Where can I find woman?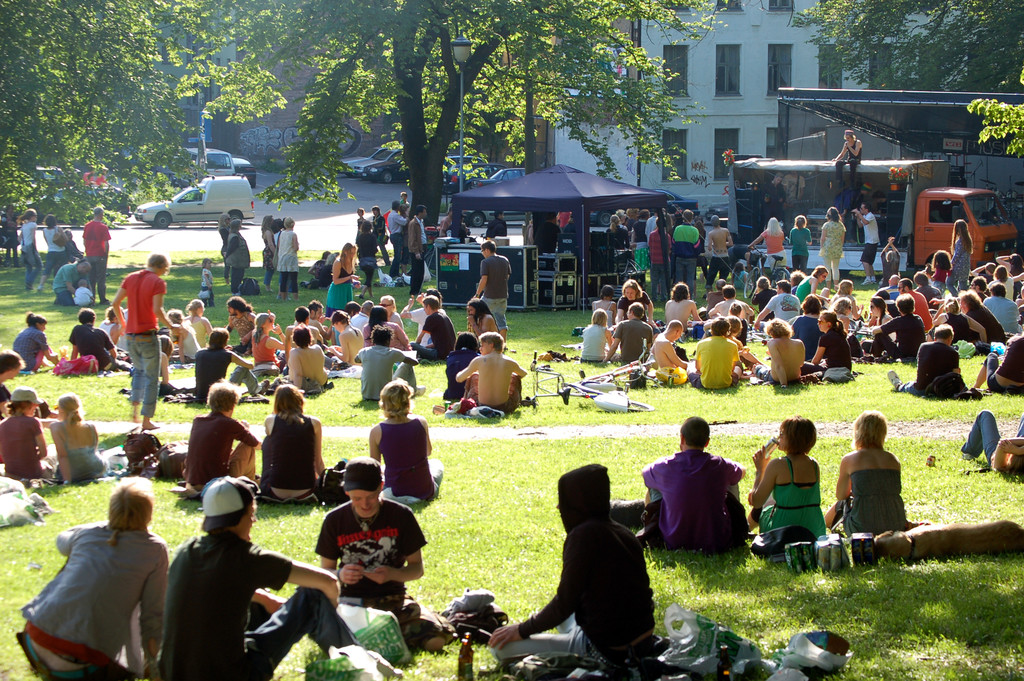
You can find it at box(249, 305, 289, 377).
